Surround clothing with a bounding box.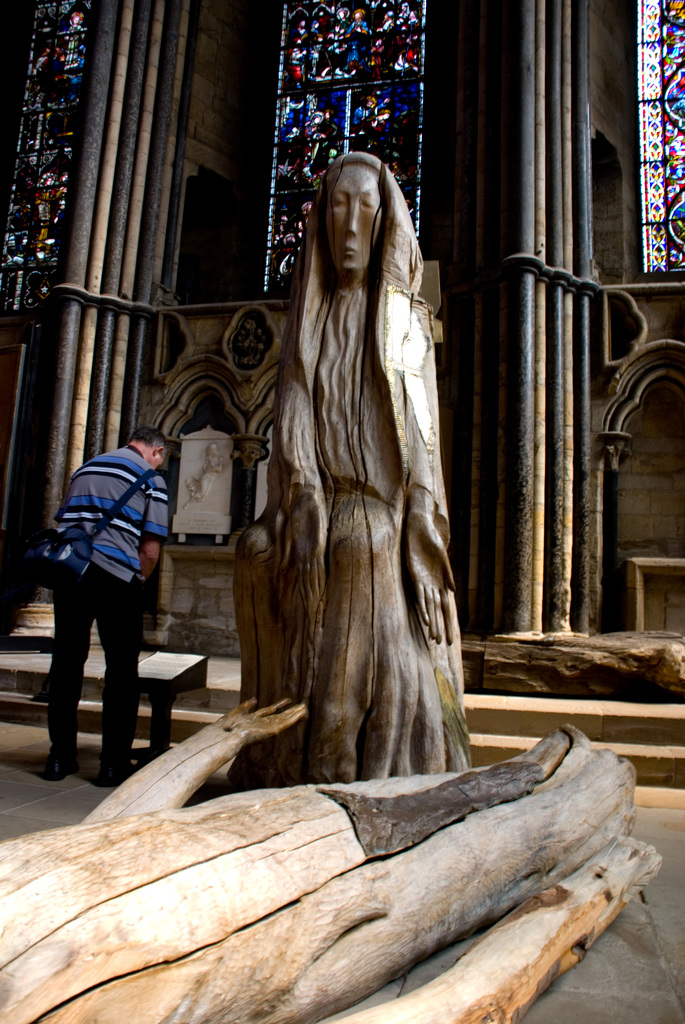
24/413/180/746.
